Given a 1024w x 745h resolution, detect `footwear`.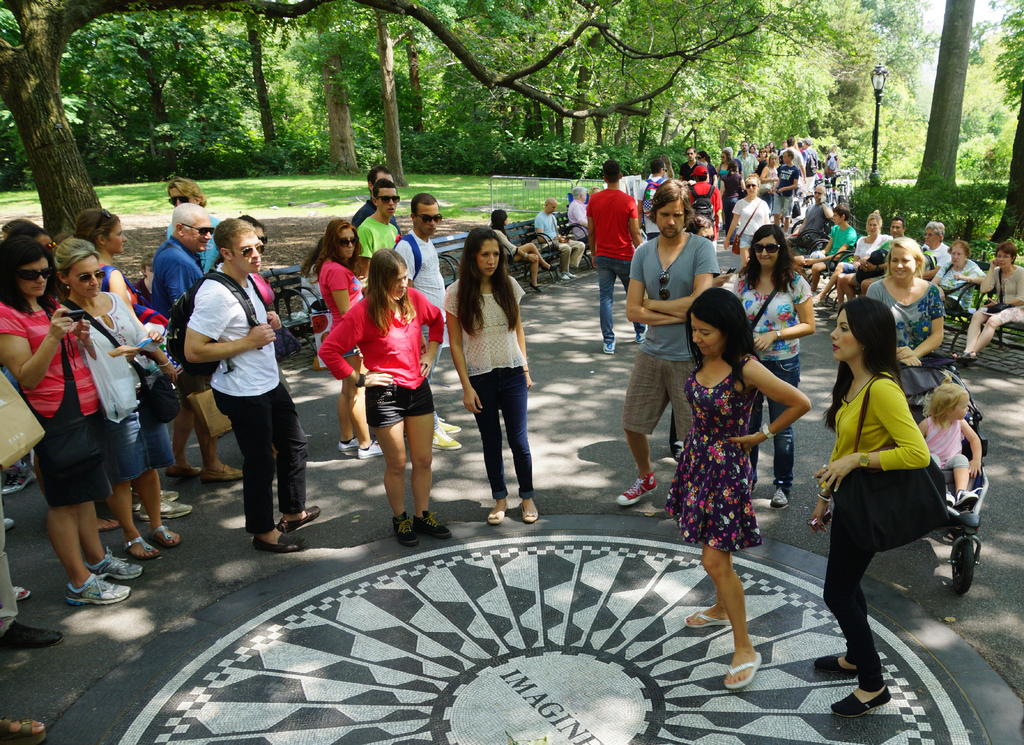
box(429, 420, 463, 448).
